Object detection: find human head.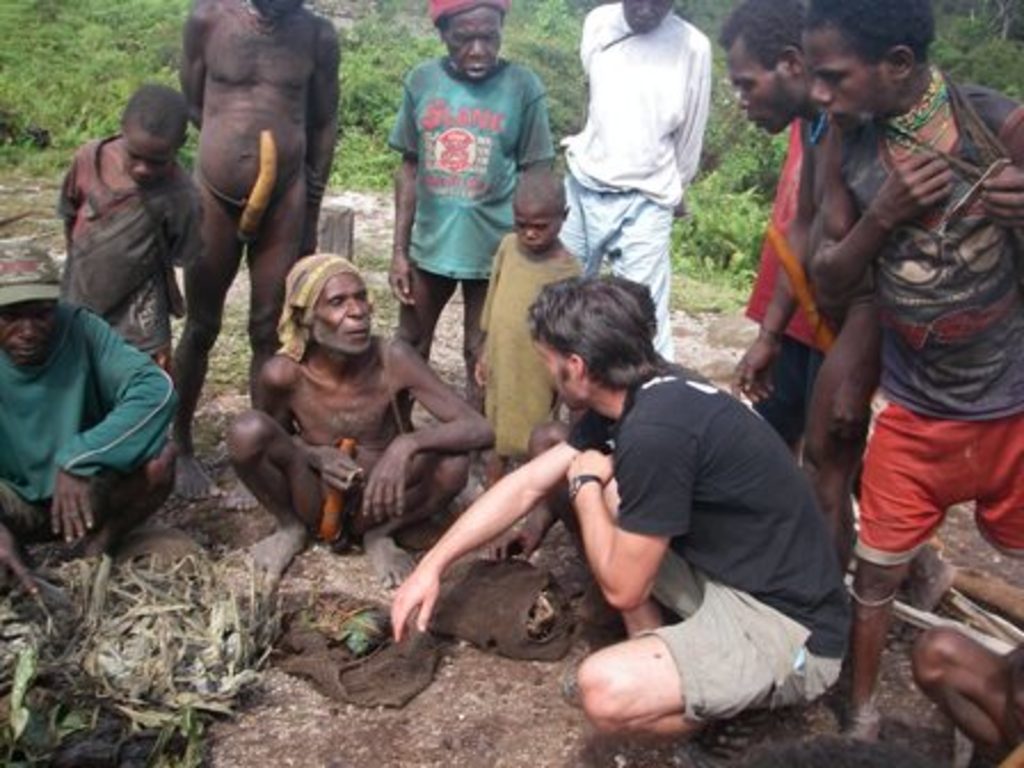
[x1=263, y1=247, x2=363, y2=354].
